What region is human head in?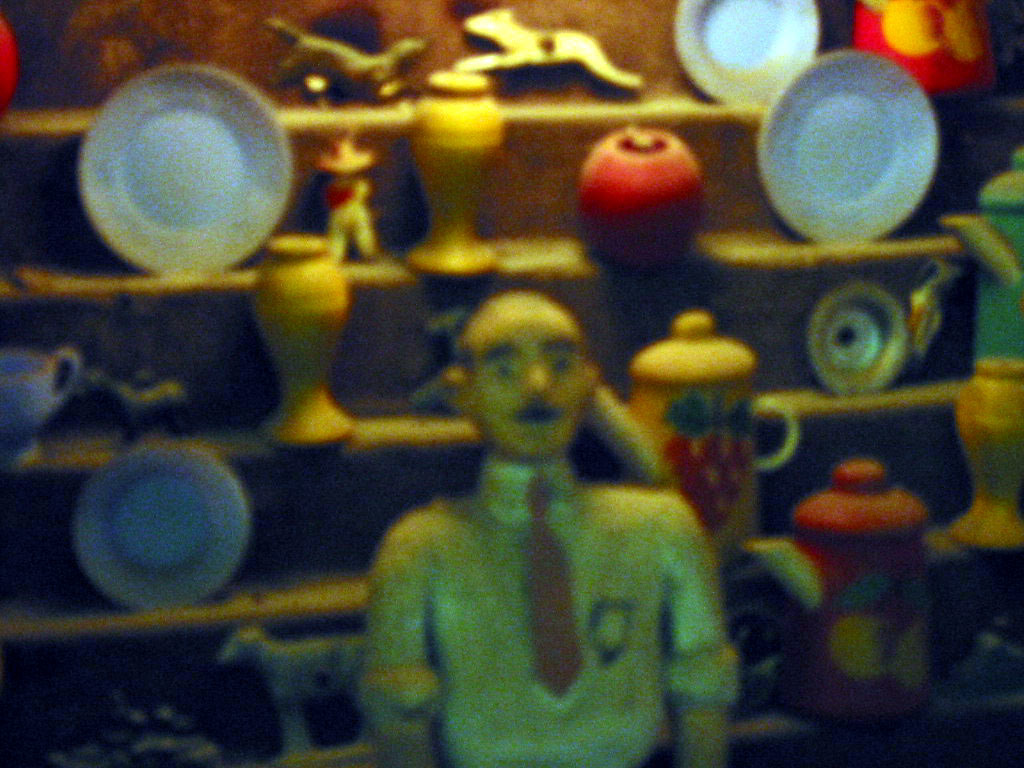
BBox(425, 287, 611, 456).
